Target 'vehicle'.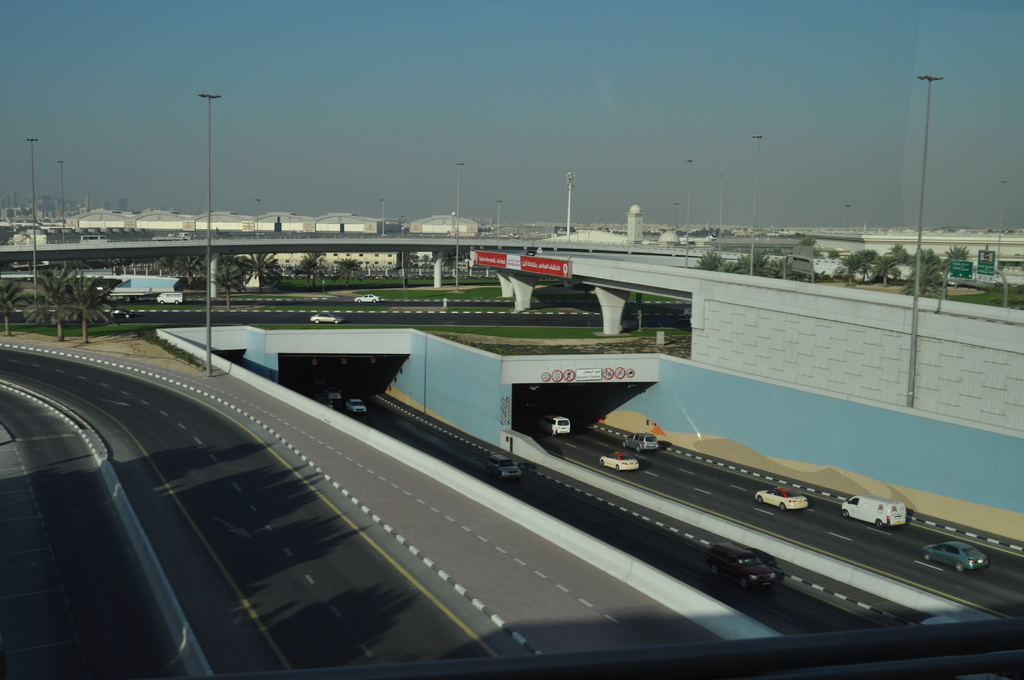
Target region: bbox=[925, 544, 990, 572].
